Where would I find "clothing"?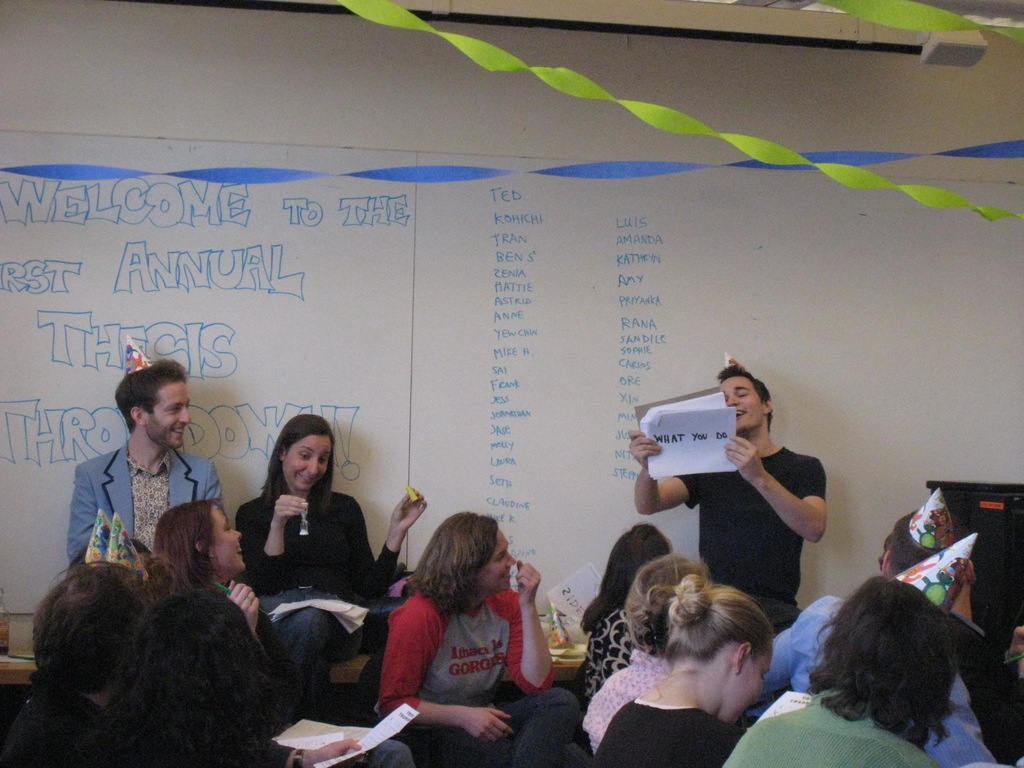
At (left=112, top=739, right=308, bottom=767).
